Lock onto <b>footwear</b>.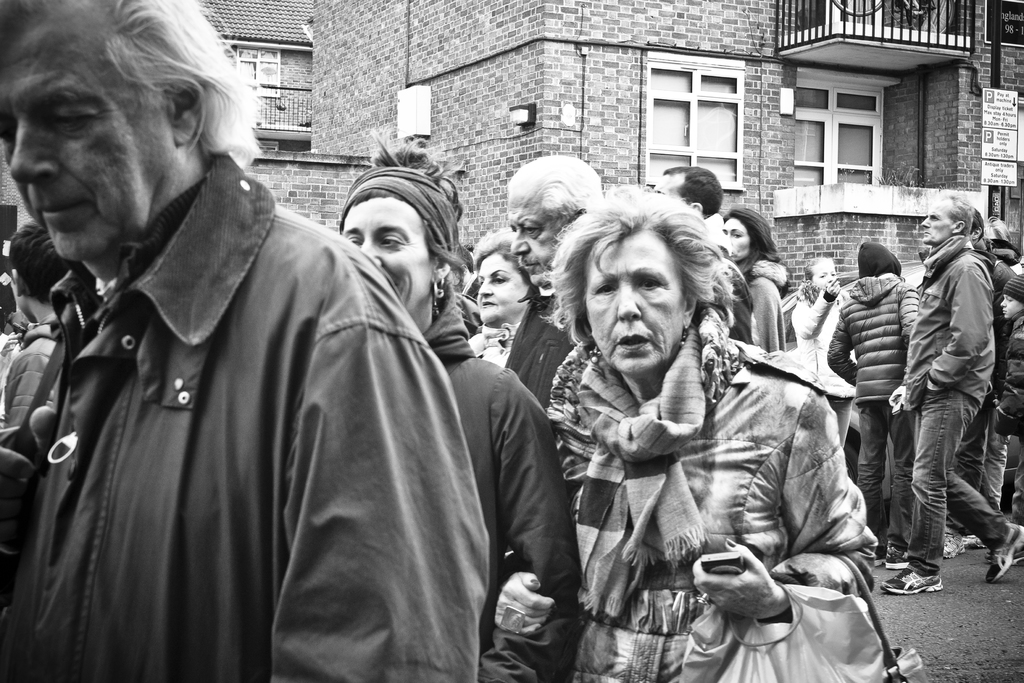
Locked: l=989, t=548, r=1023, b=566.
